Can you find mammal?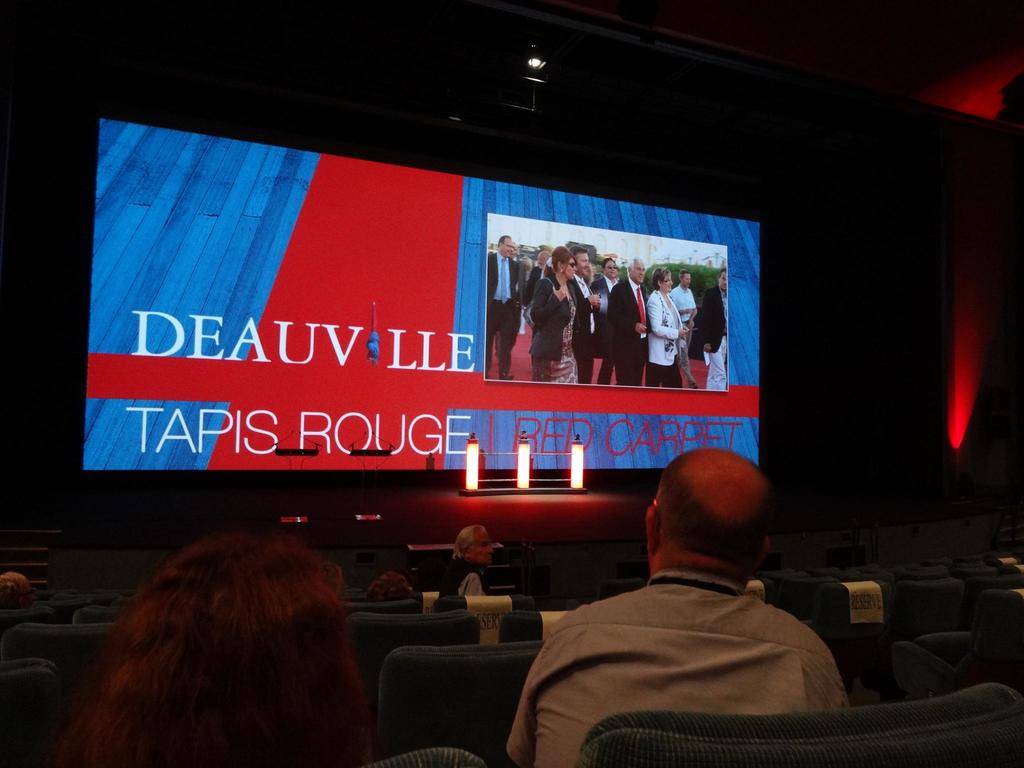
Yes, bounding box: 644/263/690/388.
